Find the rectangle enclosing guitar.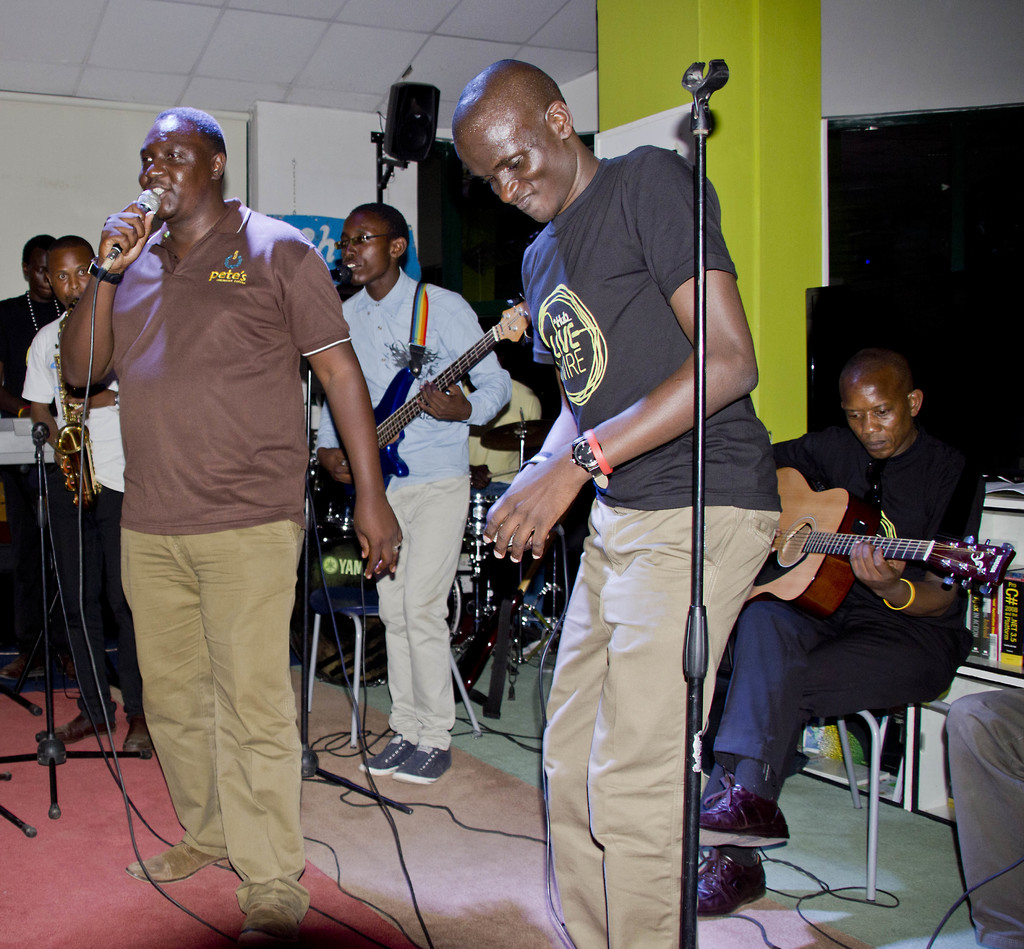
select_region(333, 292, 529, 498).
